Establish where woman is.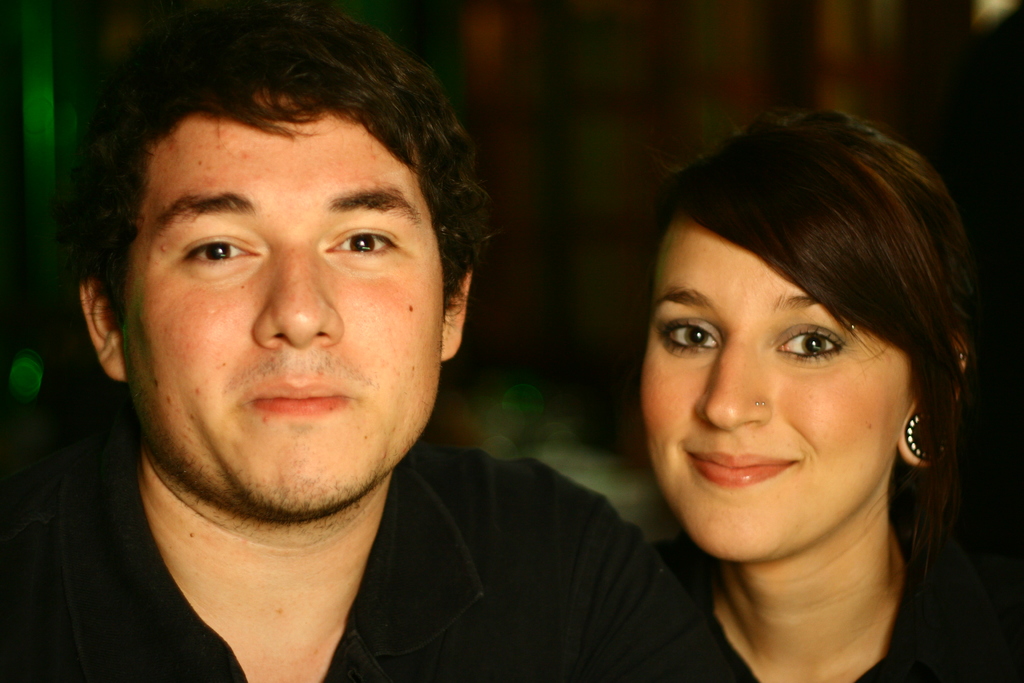
Established at crop(630, 115, 1022, 682).
